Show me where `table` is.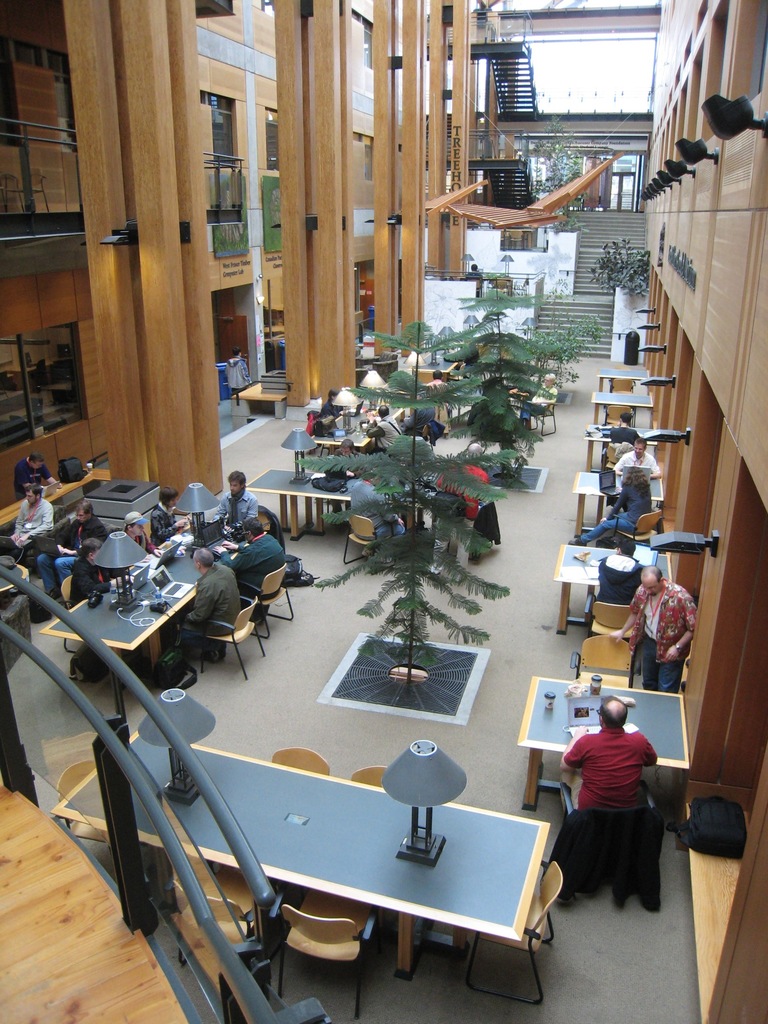
`table` is at locate(578, 421, 662, 468).
